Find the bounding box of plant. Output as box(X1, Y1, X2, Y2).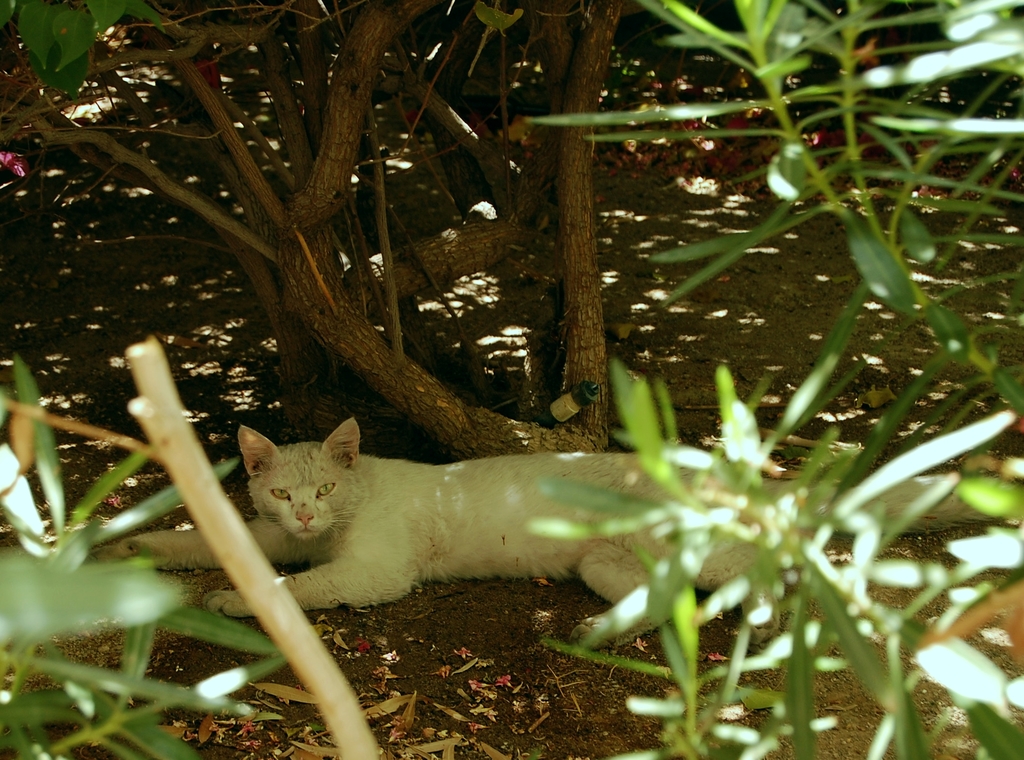
box(520, 0, 1023, 759).
